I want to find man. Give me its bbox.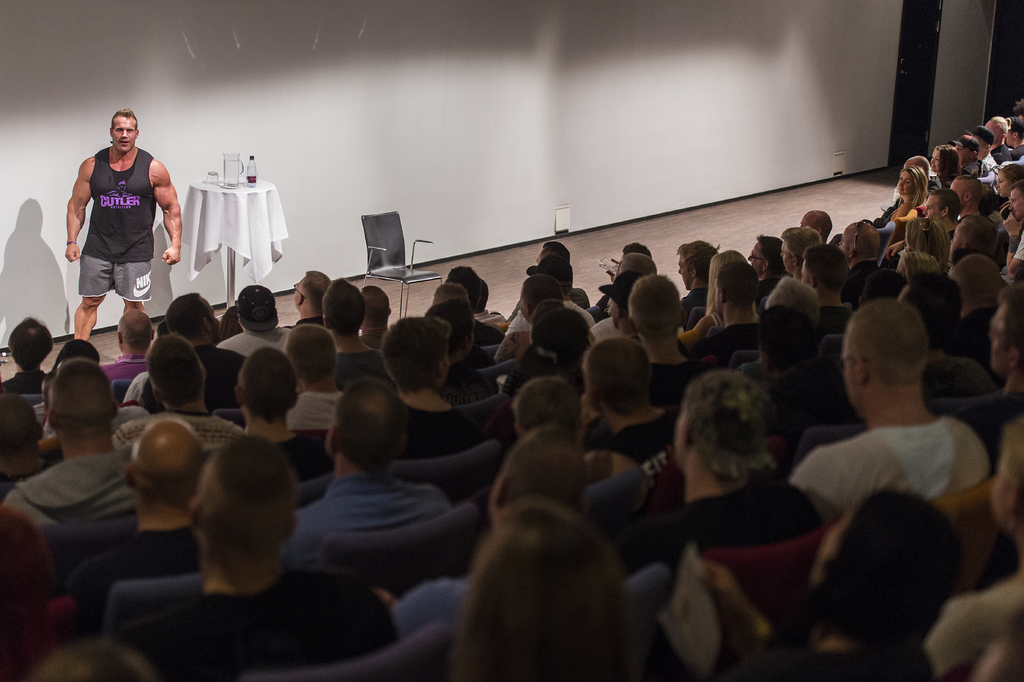
{"left": 493, "top": 271, "right": 567, "bottom": 363}.
